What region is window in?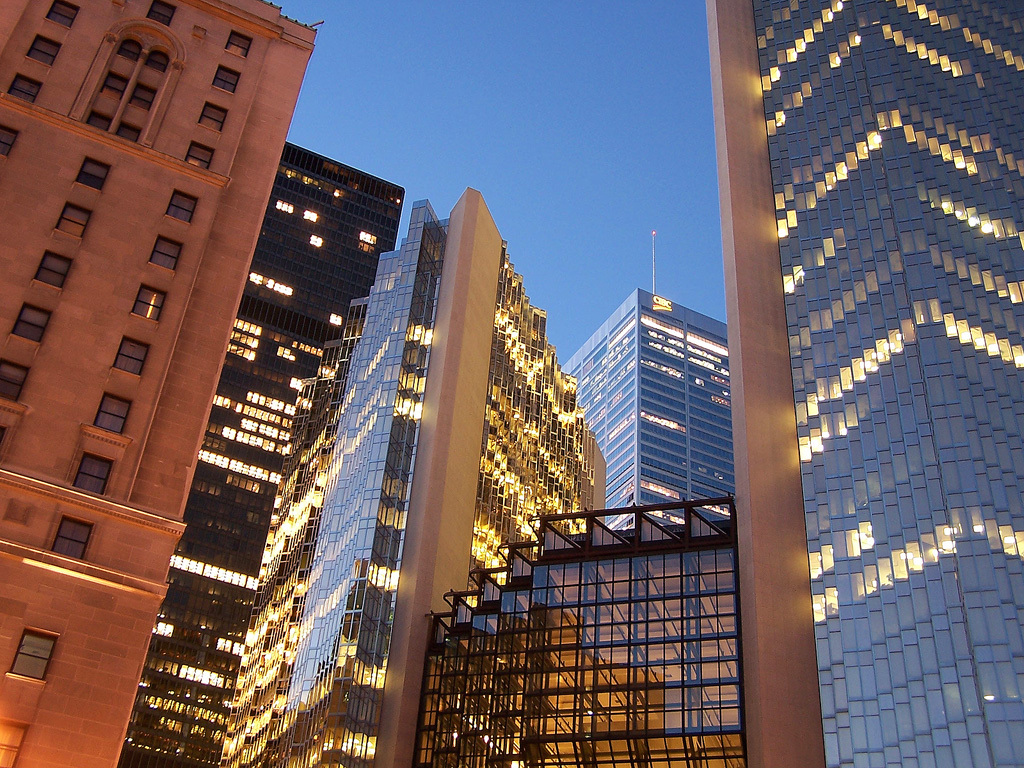
region(145, 238, 179, 267).
